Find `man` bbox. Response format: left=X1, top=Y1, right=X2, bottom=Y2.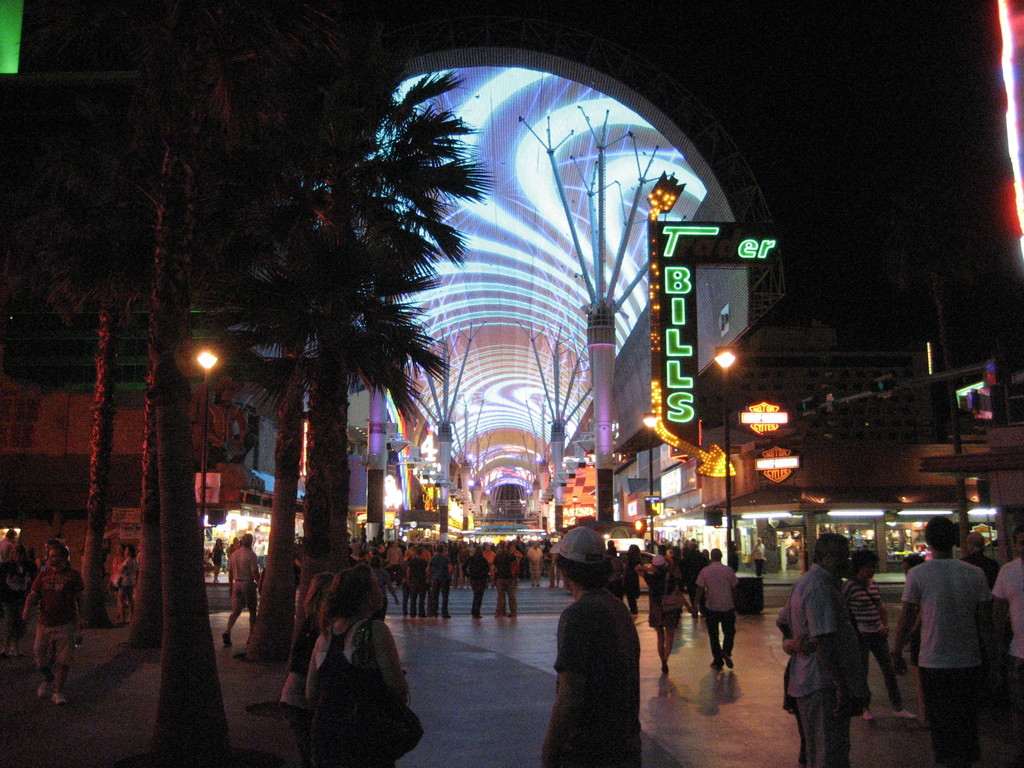
left=22, top=547, right=87, bottom=702.
